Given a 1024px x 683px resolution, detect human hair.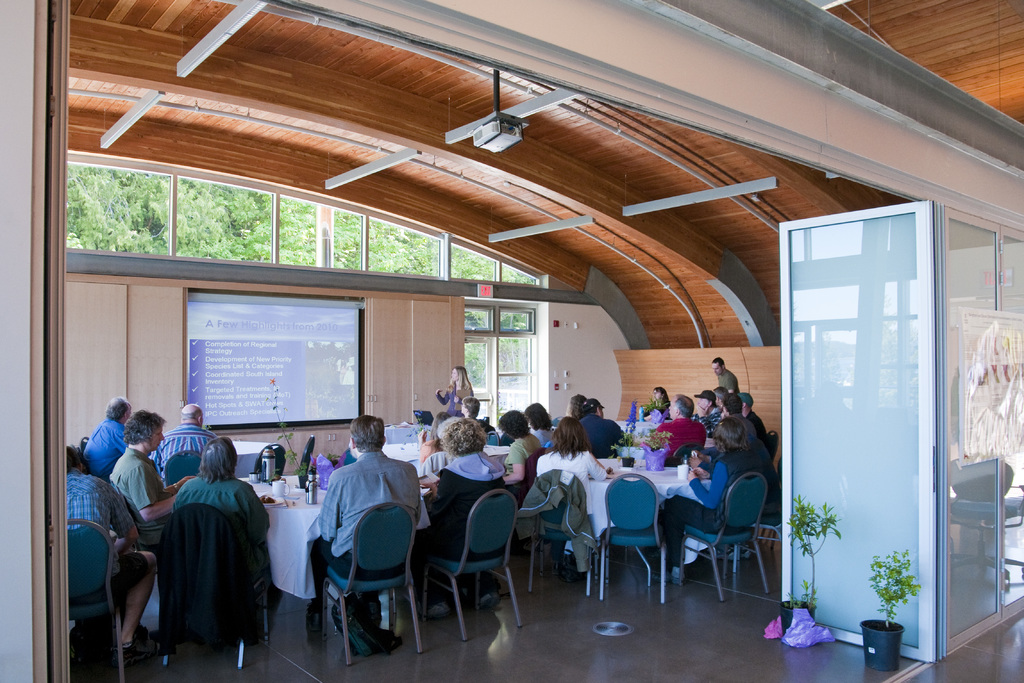
bbox=[653, 384, 671, 404].
